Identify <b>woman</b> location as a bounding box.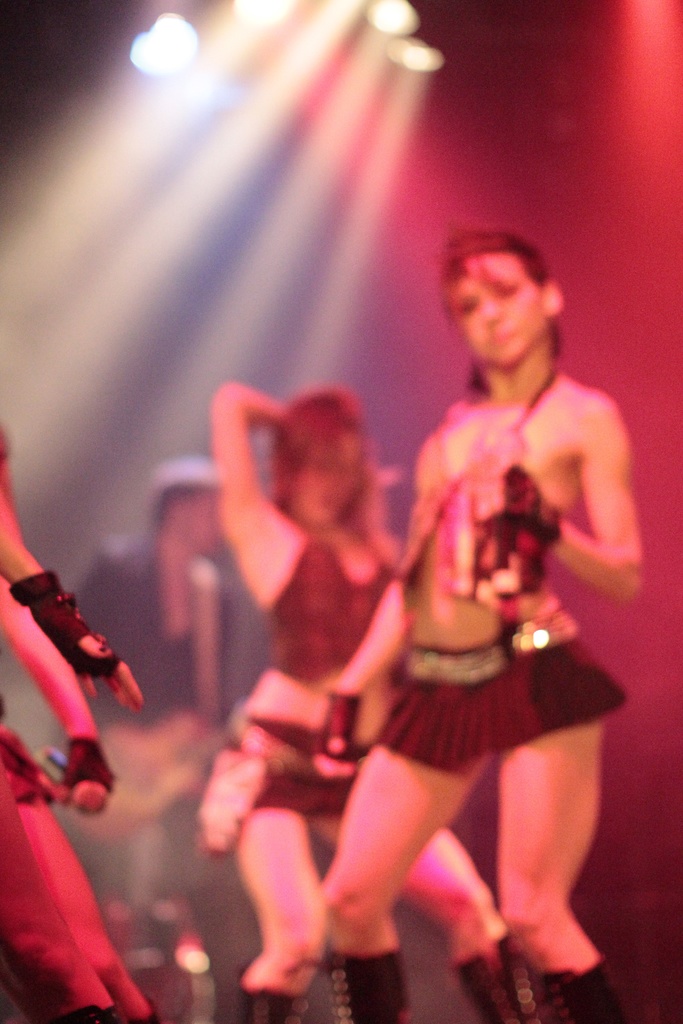
l=313, t=227, r=627, b=1023.
